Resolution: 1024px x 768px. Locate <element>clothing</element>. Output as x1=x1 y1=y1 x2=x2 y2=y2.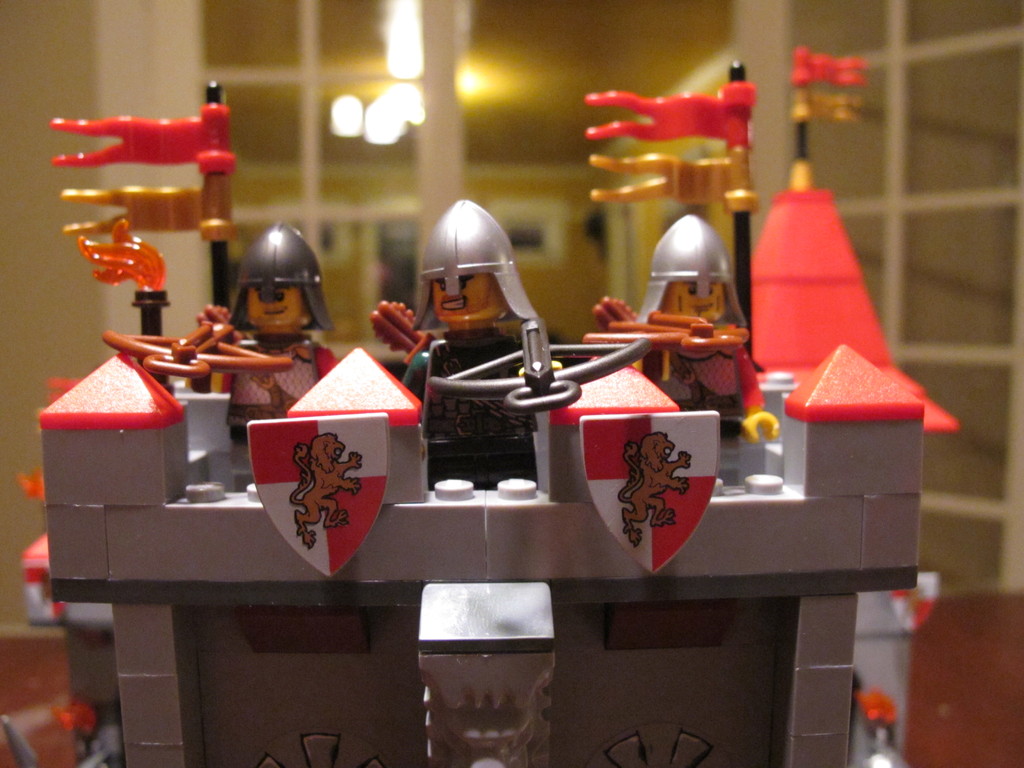
x1=402 y1=330 x2=531 y2=414.
